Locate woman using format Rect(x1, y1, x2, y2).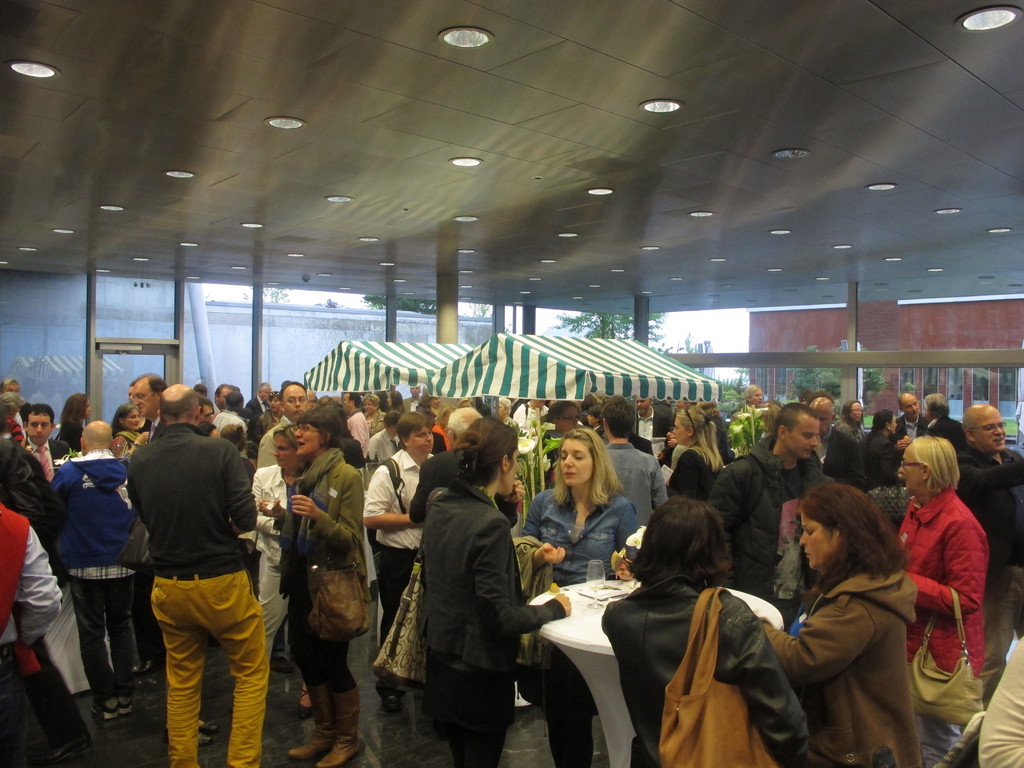
Rect(237, 419, 313, 658).
